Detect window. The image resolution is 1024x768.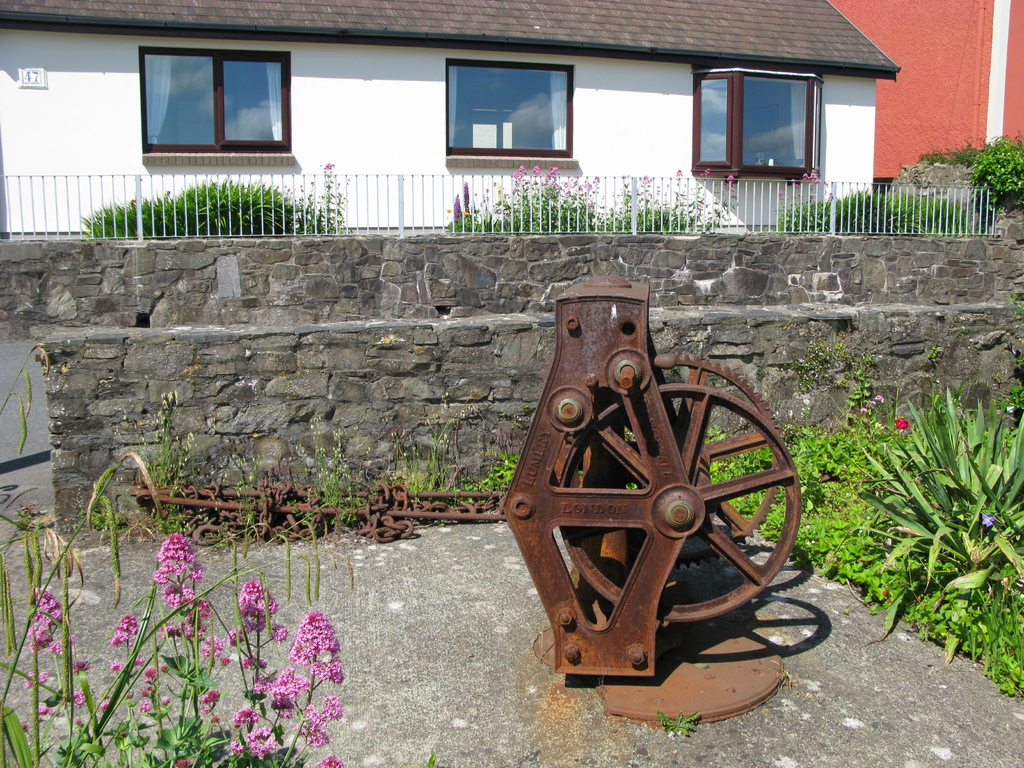
BBox(141, 47, 288, 154).
